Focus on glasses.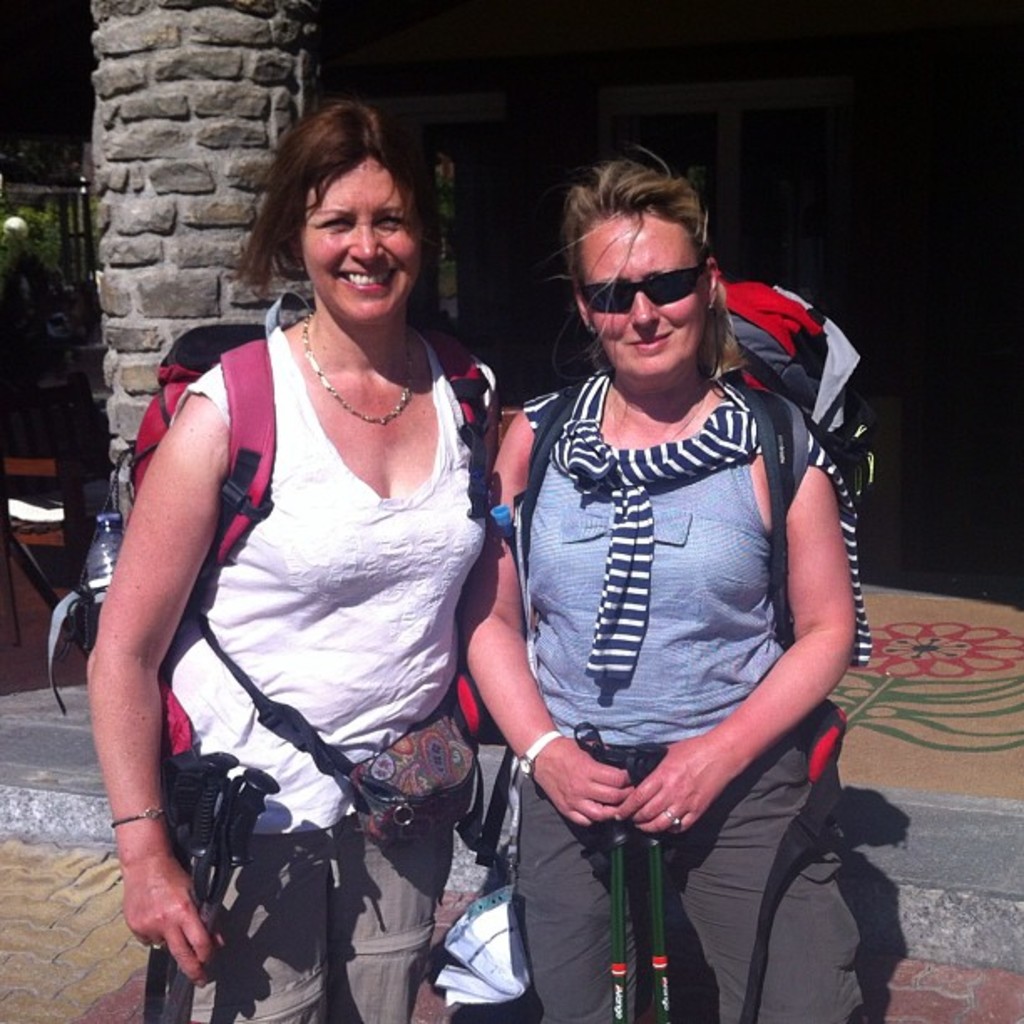
Focused at [left=577, top=259, right=713, bottom=318].
